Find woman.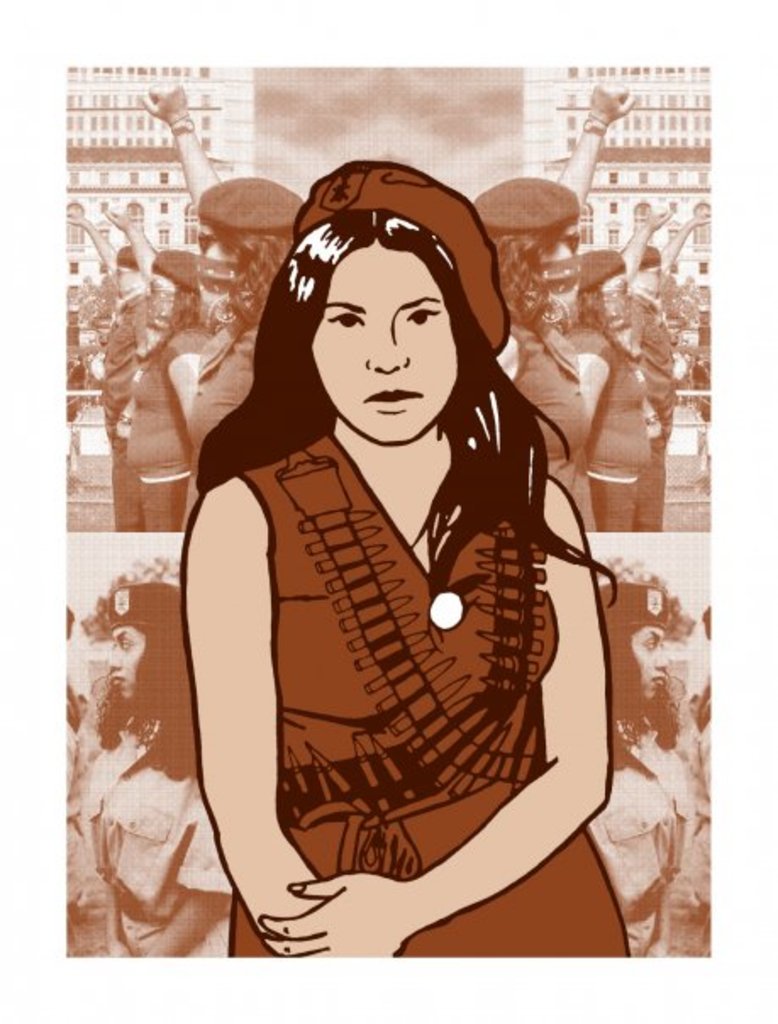
locate(129, 83, 308, 532).
